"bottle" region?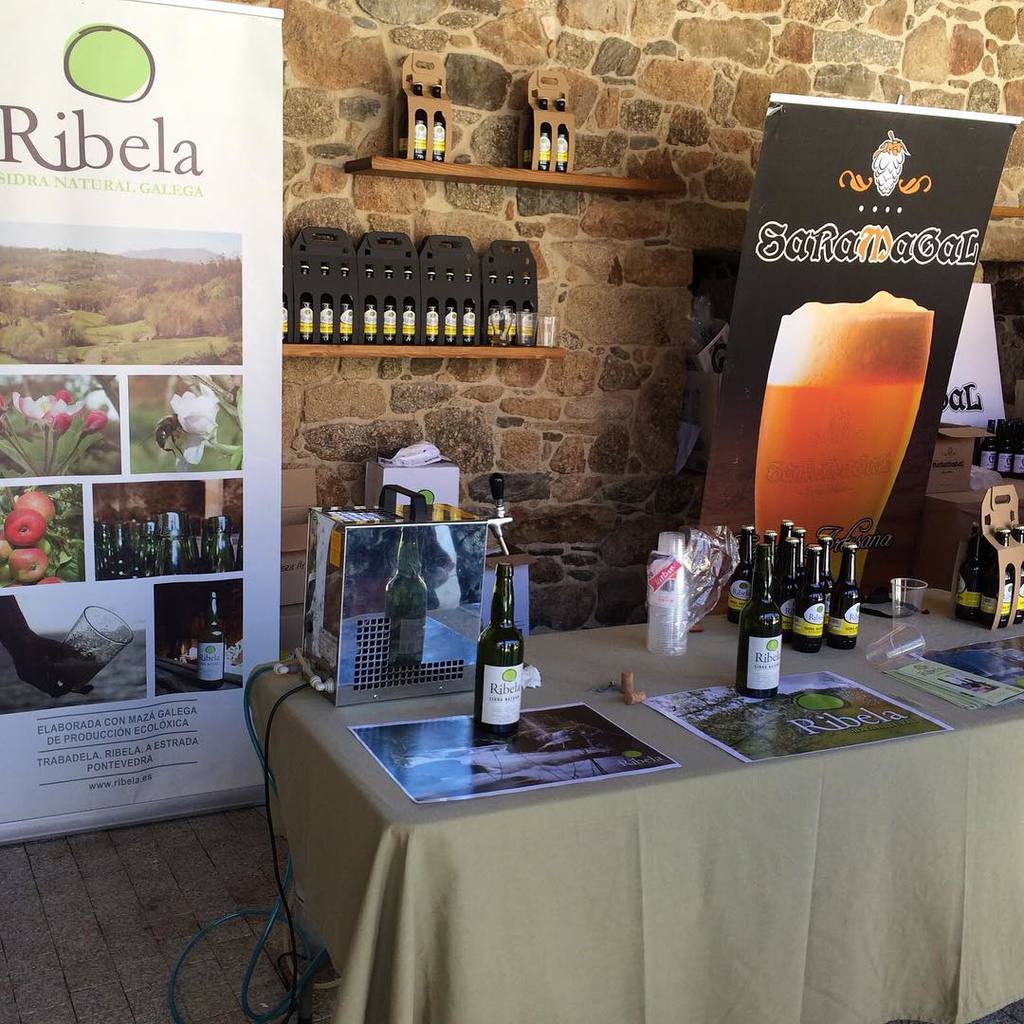
rect(464, 594, 535, 755)
